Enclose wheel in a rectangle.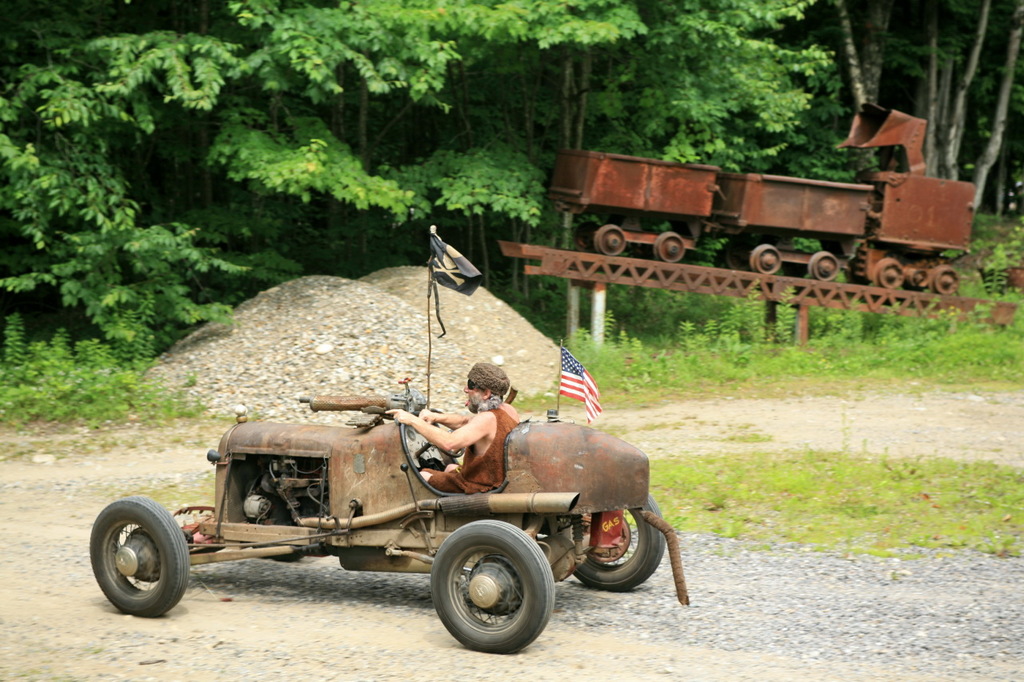
929,257,966,303.
